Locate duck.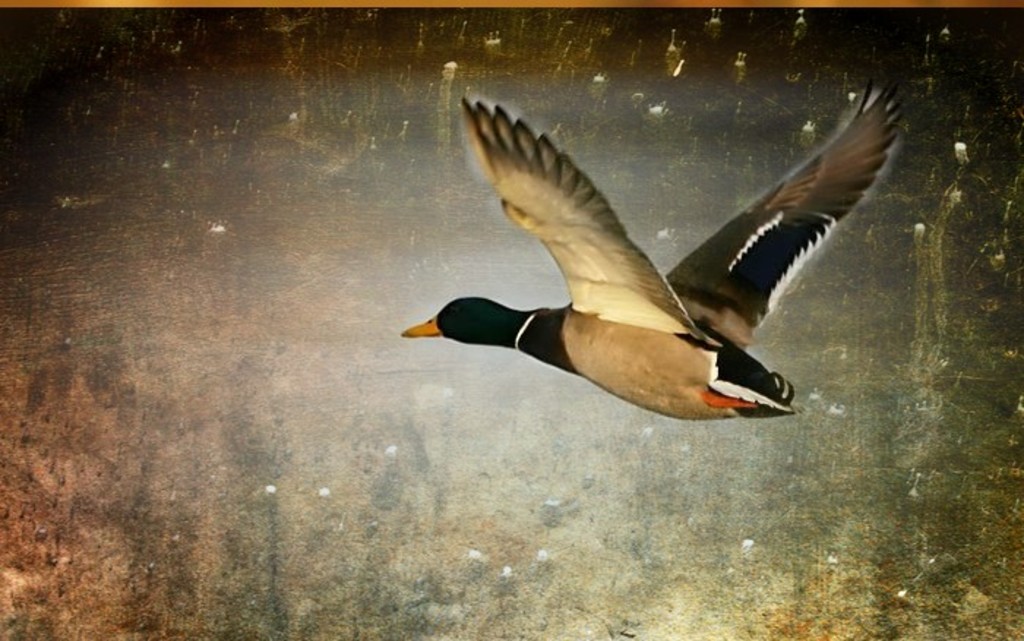
Bounding box: pyautogui.locateOnScreen(398, 98, 908, 426).
